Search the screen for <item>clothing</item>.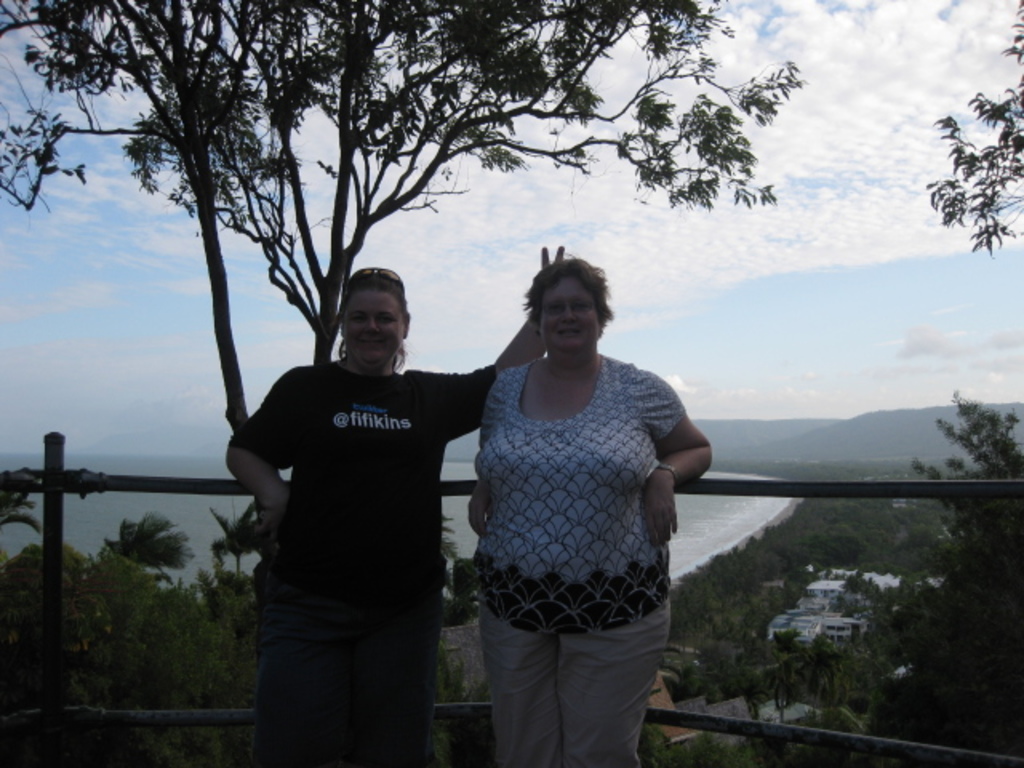
Found at <bbox>234, 371, 499, 766</bbox>.
